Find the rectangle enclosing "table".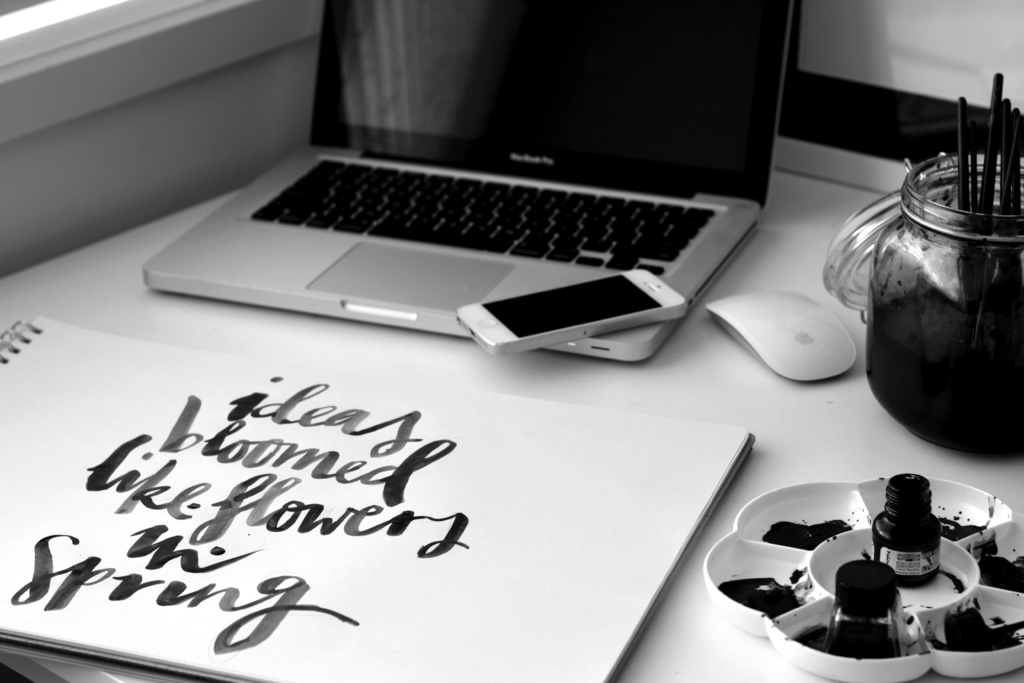
{"left": 0, "top": 139, "right": 1023, "bottom": 682}.
